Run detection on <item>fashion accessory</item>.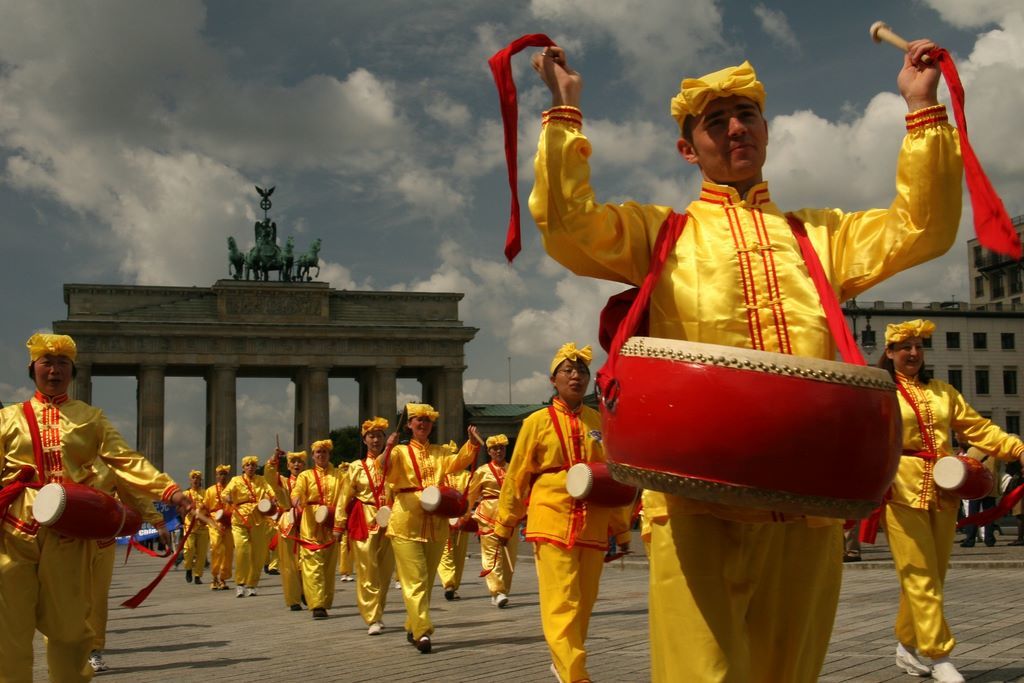
Result: (251,592,254,597).
